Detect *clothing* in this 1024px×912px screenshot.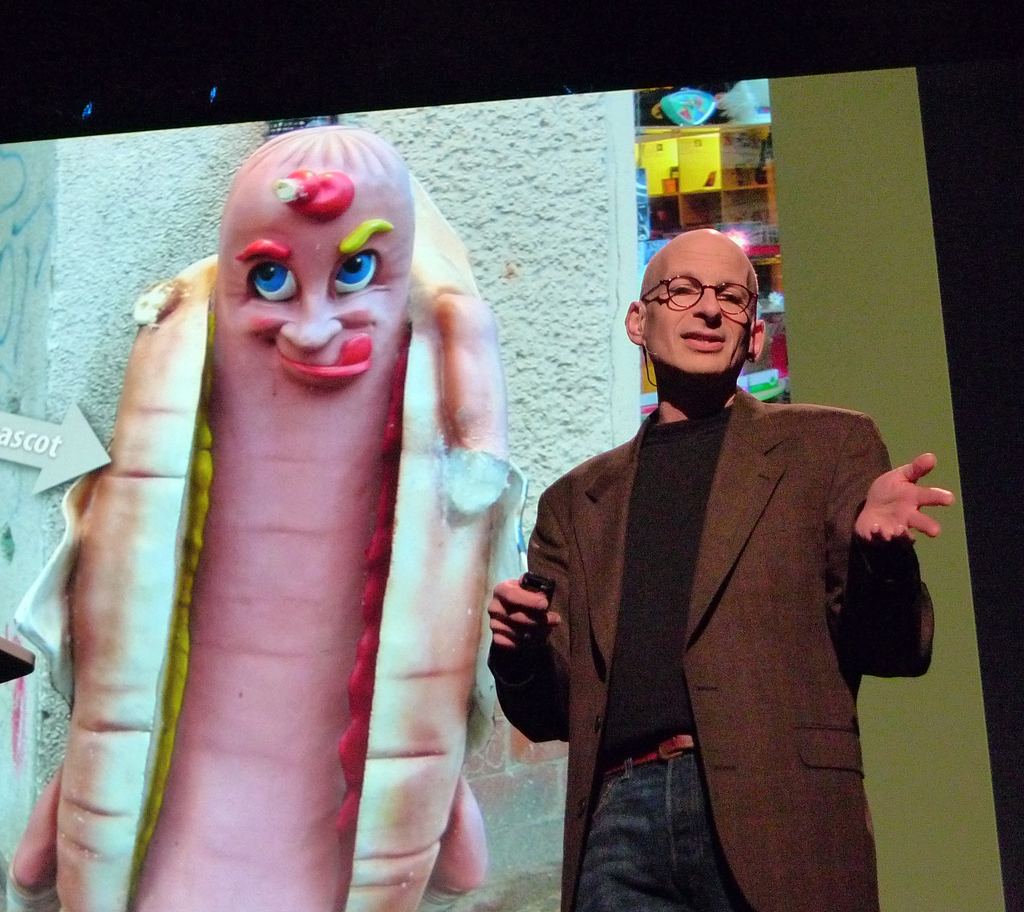
Detection: <box>487,322,945,911</box>.
